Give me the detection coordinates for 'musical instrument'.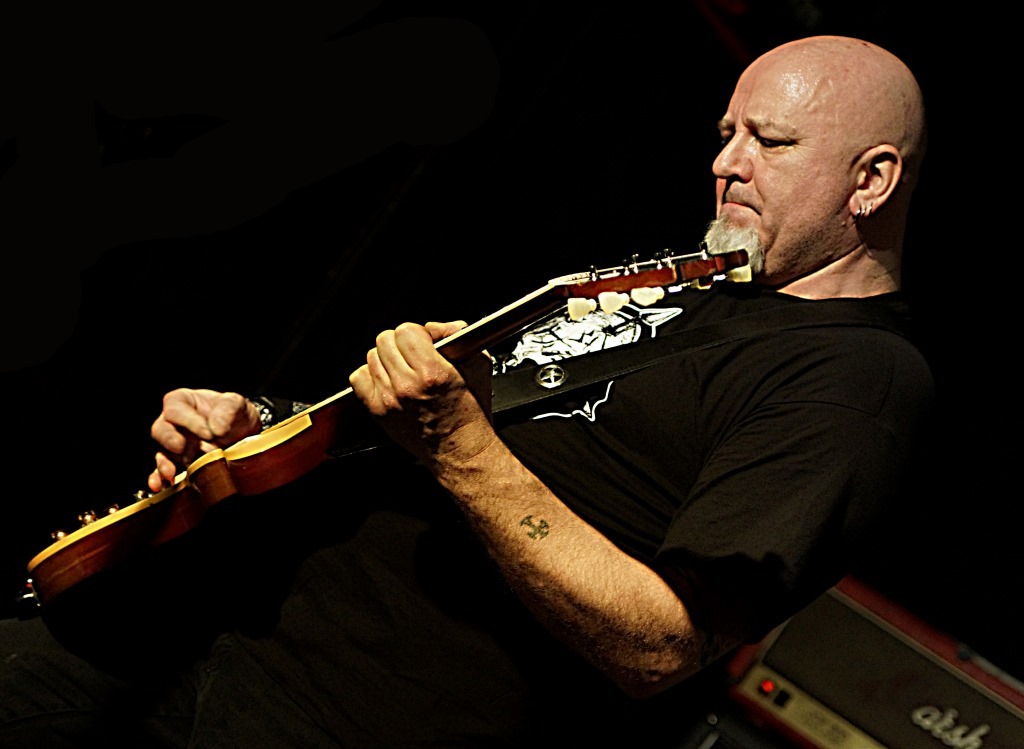
{"left": 24, "top": 245, "right": 705, "bottom": 580}.
